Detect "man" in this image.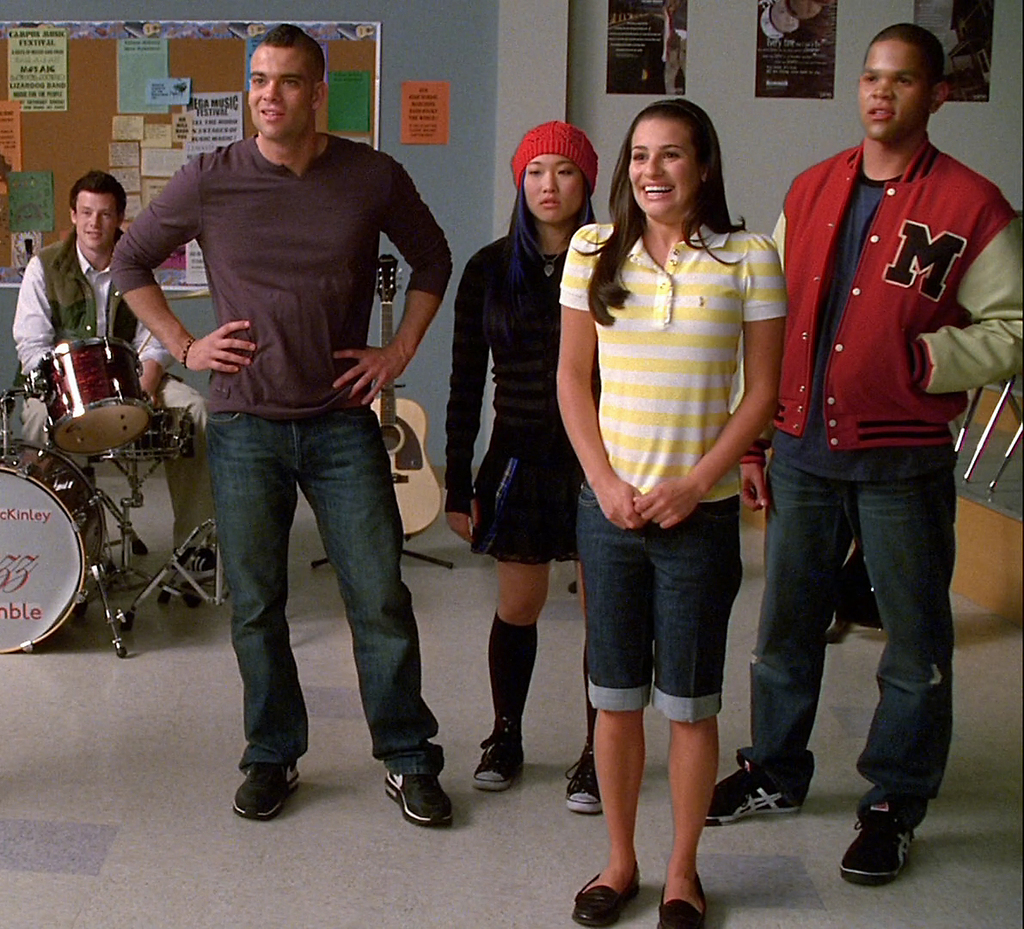
Detection: BBox(107, 33, 452, 815).
